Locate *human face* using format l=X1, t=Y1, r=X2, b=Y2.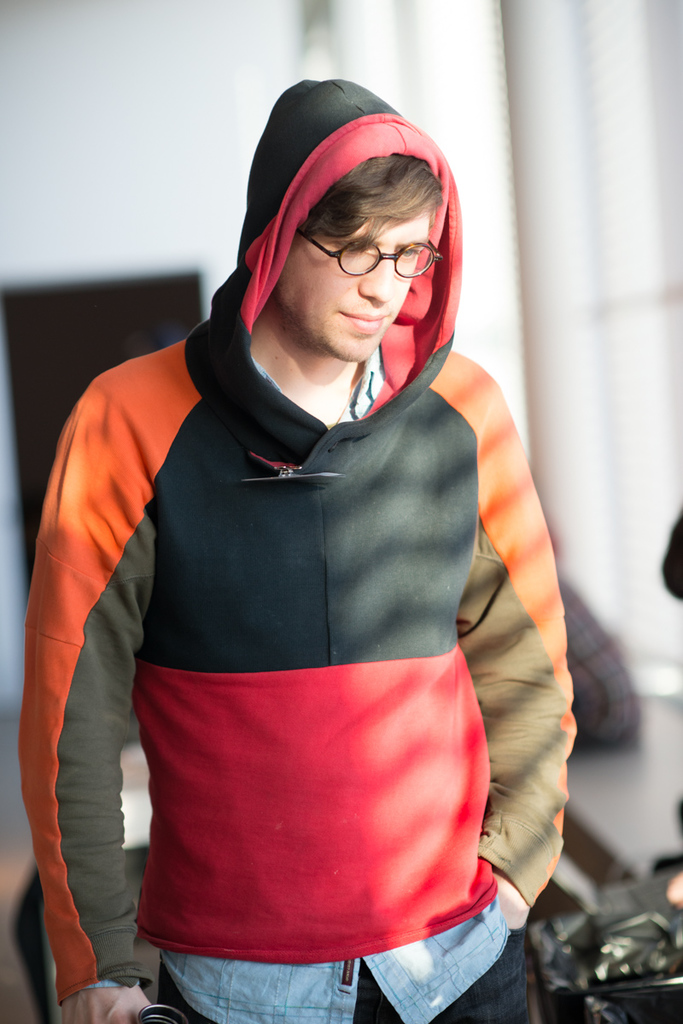
l=274, t=208, r=433, b=360.
